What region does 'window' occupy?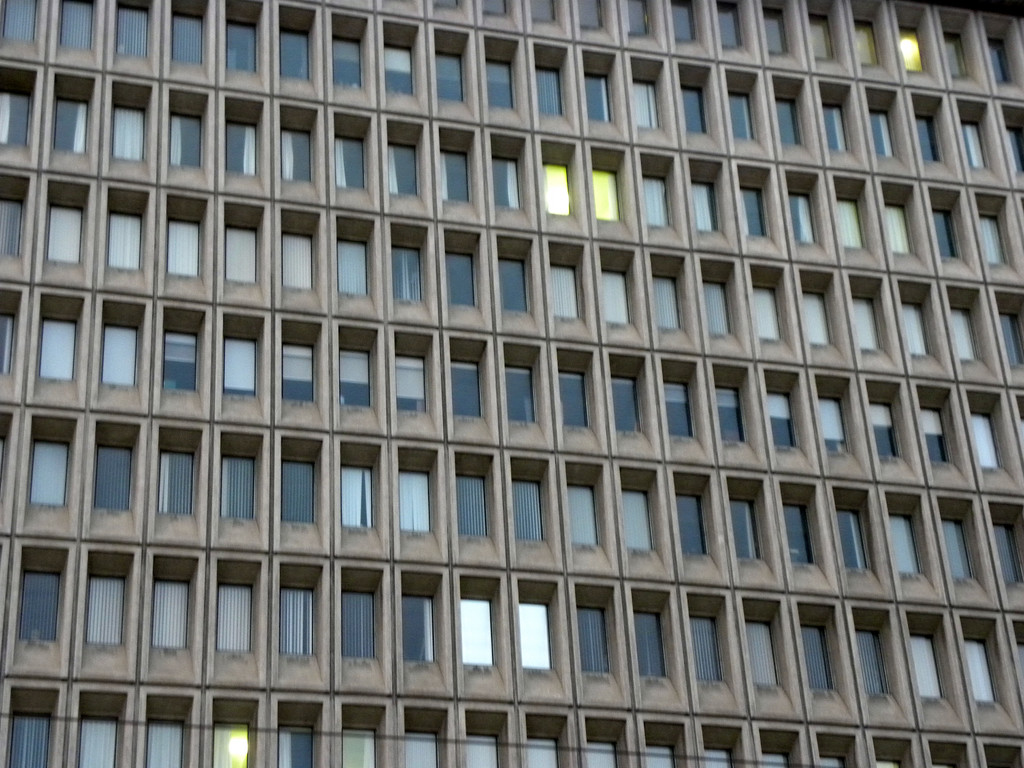
left=810, top=373, right=873, bottom=483.
